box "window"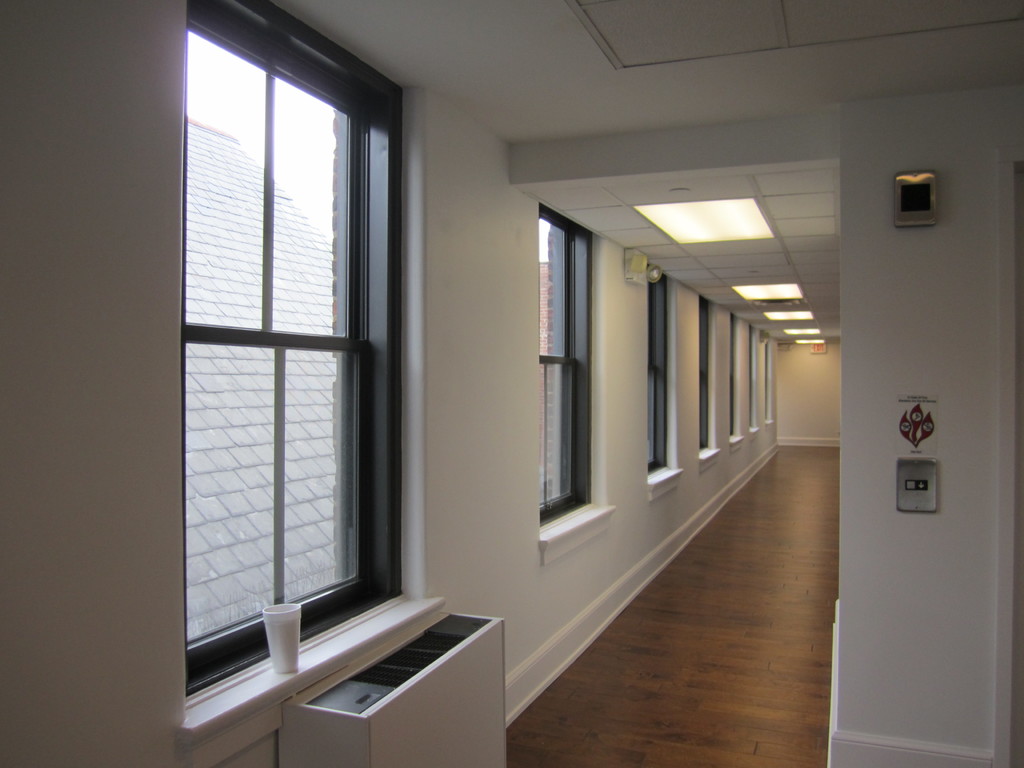
left=764, top=342, right=771, bottom=422
